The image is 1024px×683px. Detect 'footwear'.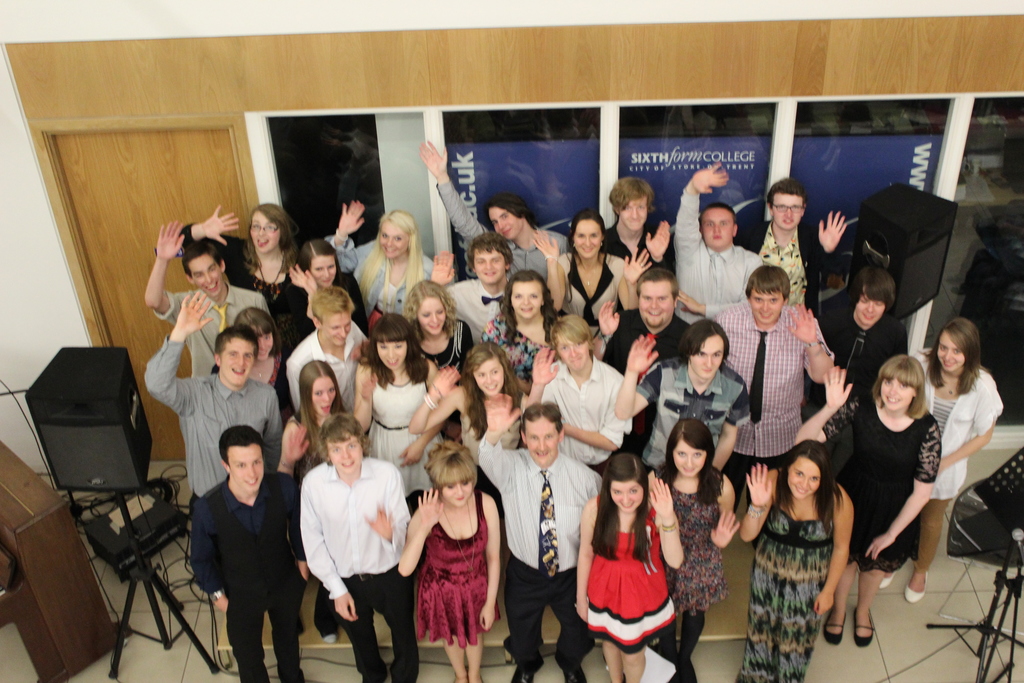
Detection: crop(852, 604, 874, 646).
